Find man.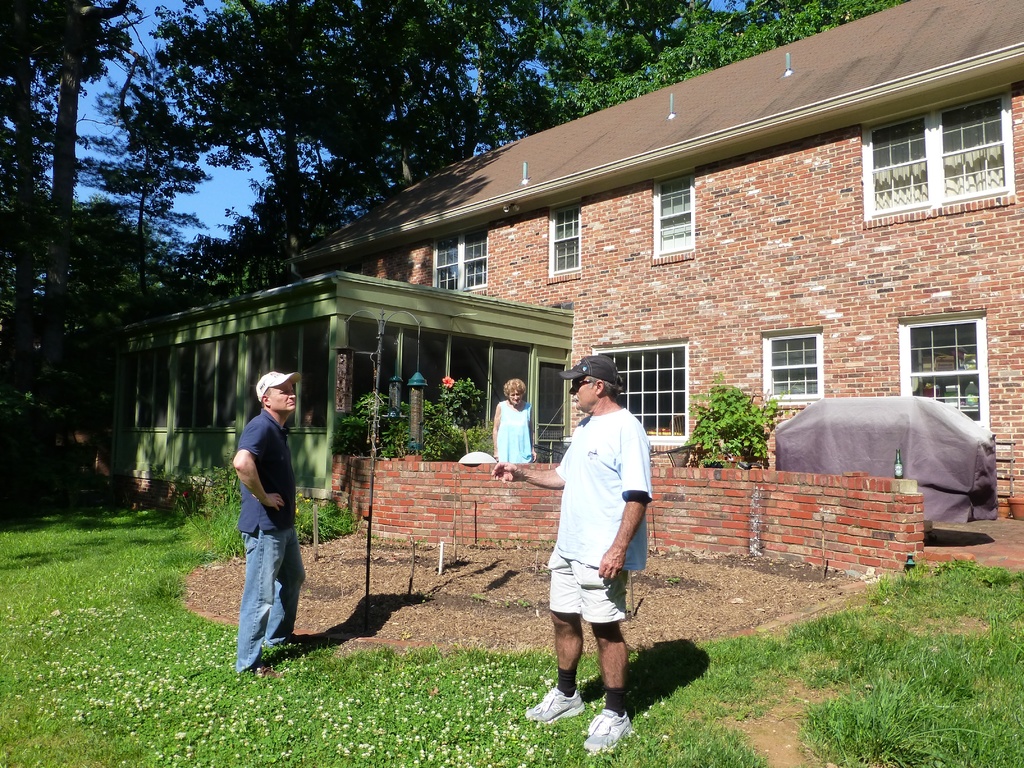
rect(231, 368, 303, 678).
